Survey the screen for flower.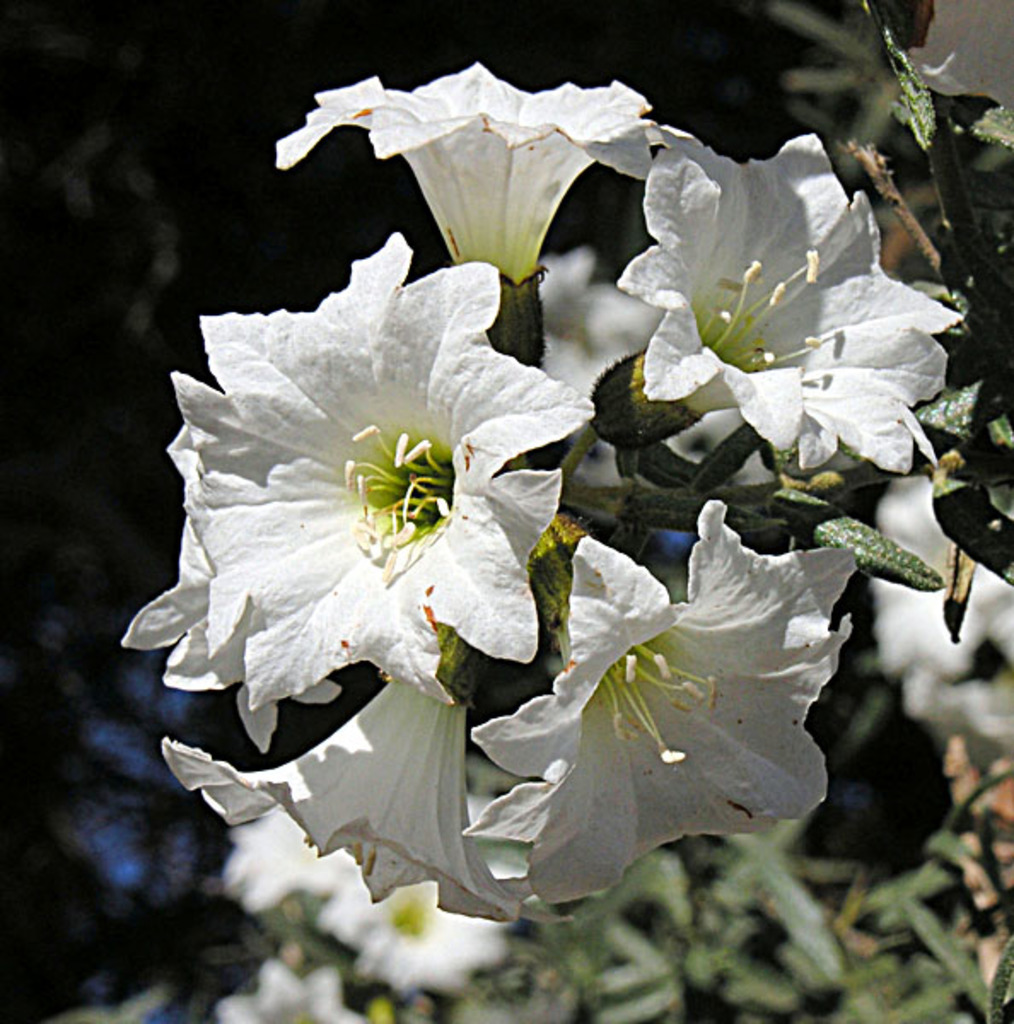
Survey found: [128, 232, 551, 758].
